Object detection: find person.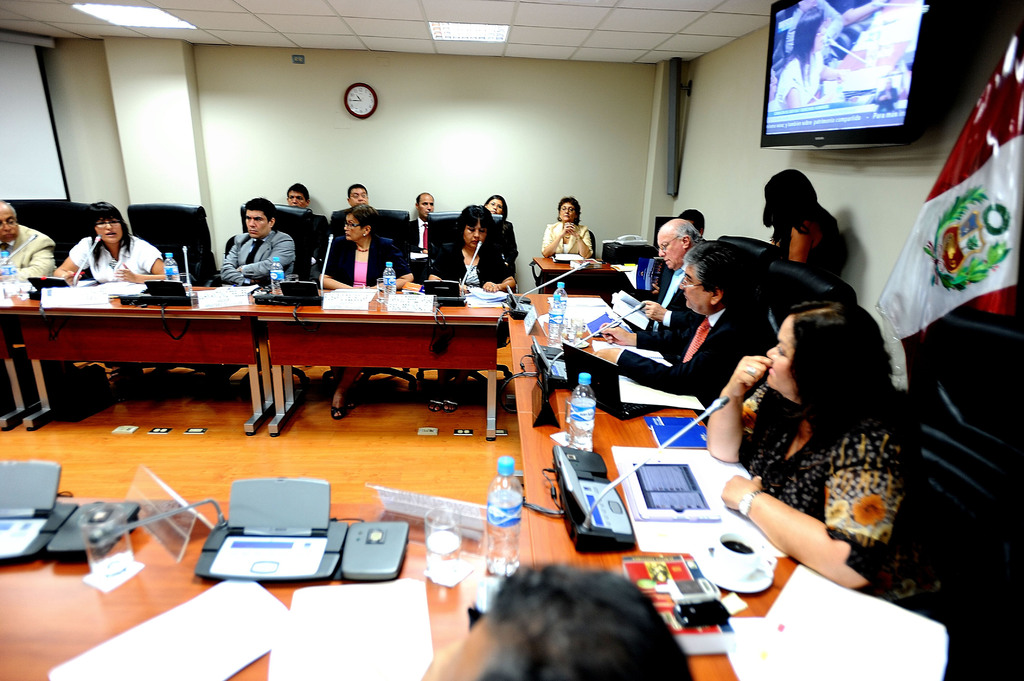
x1=0, y1=205, x2=56, y2=292.
